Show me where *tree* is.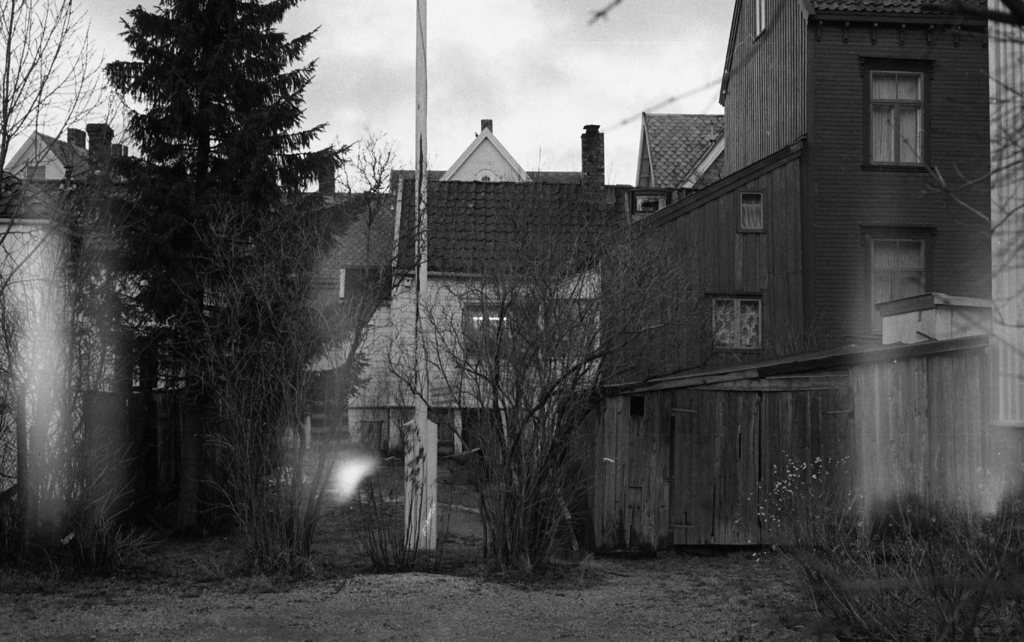
*tree* is at [0,0,156,577].
